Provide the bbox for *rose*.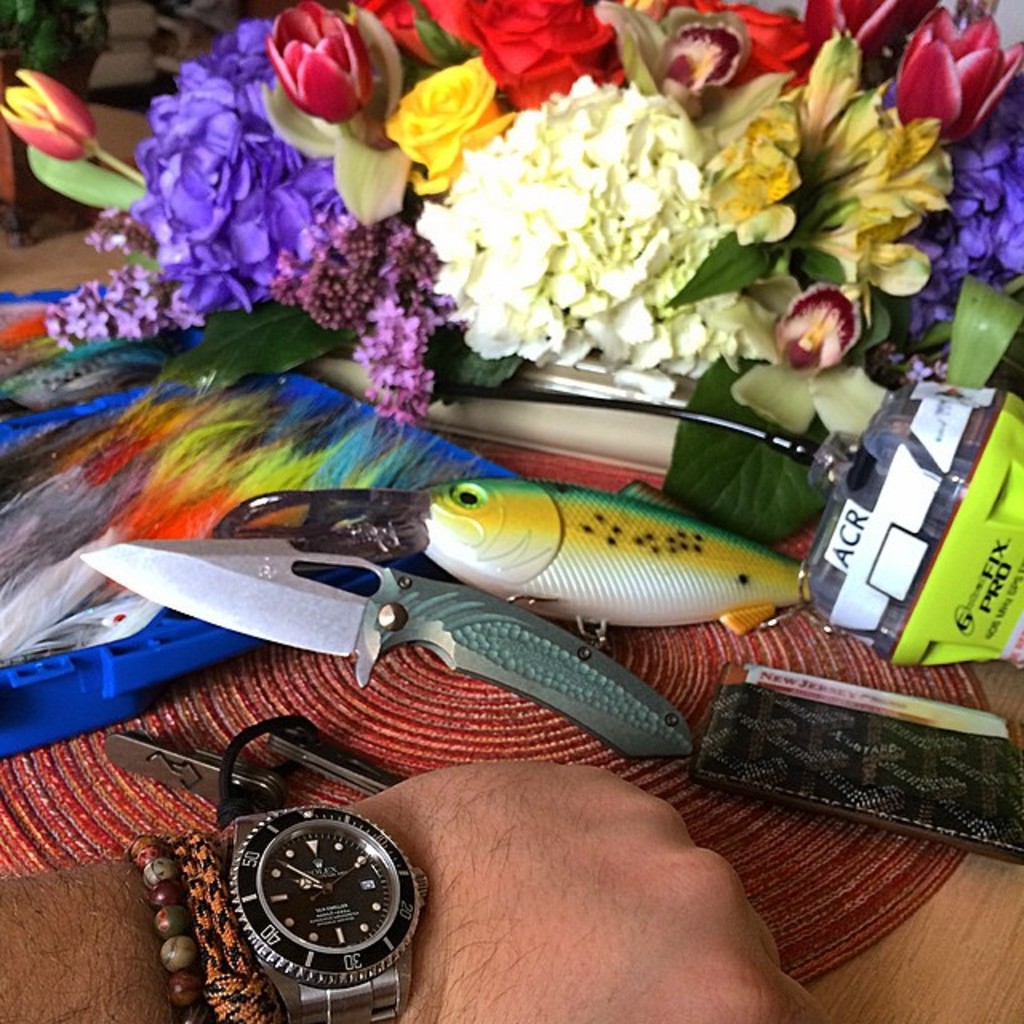
crop(462, 0, 619, 115).
